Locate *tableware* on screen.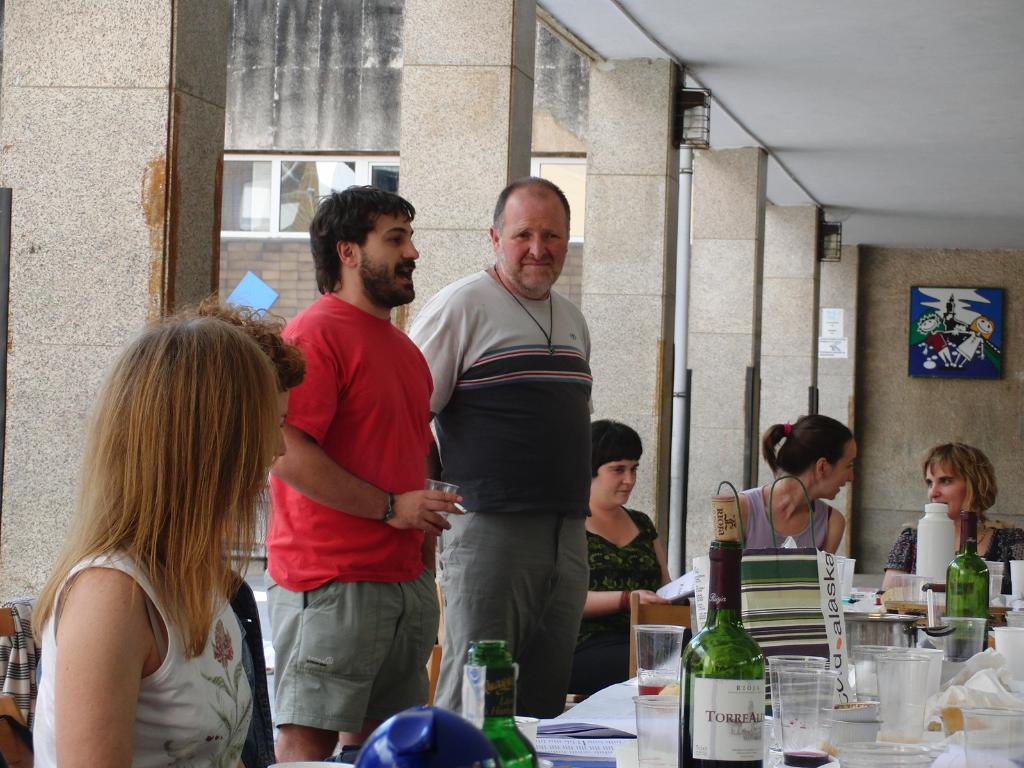
On screen at bbox=[632, 692, 684, 767].
